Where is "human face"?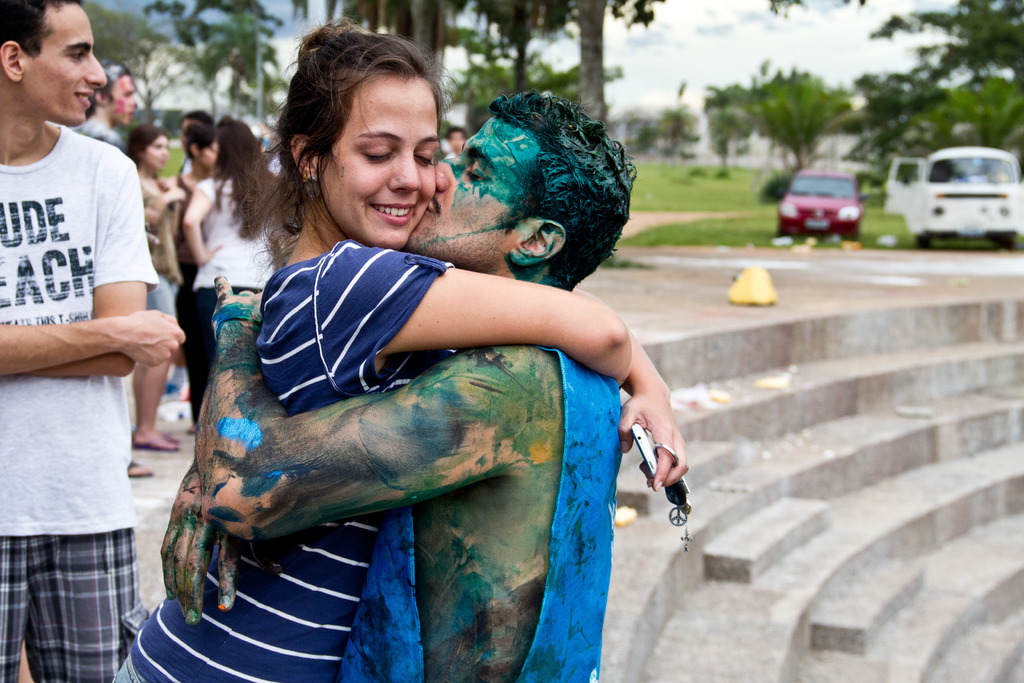
pyautogui.locateOnScreen(22, 0, 101, 130).
